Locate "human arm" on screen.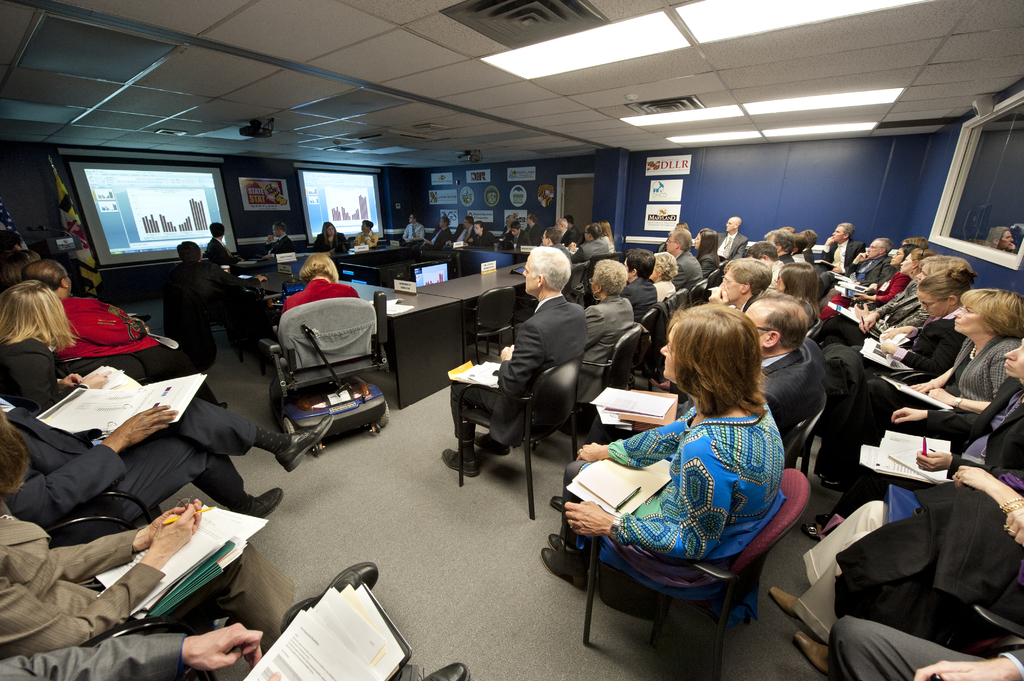
On screen at 13,369,113,412.
